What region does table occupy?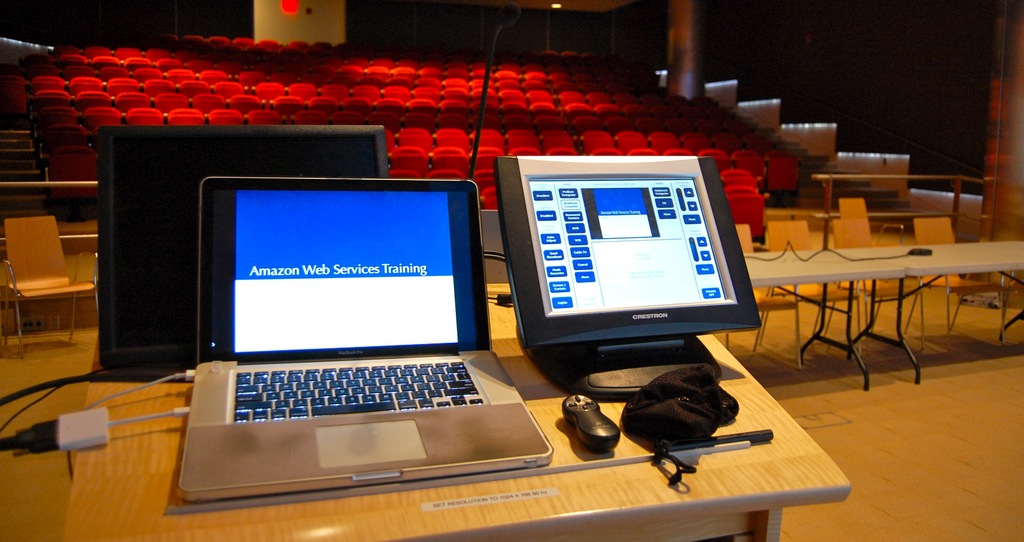
left=741, top=234, right=1023, bottom=407.
